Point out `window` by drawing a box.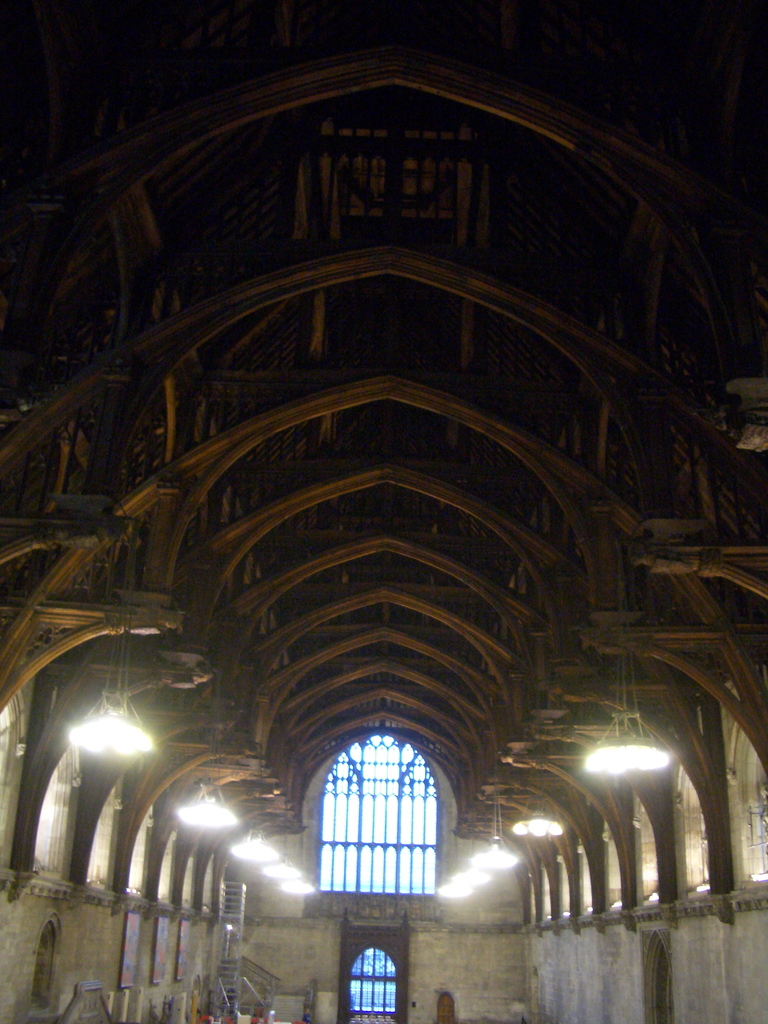
Rect(310, 723, 457, 919).
